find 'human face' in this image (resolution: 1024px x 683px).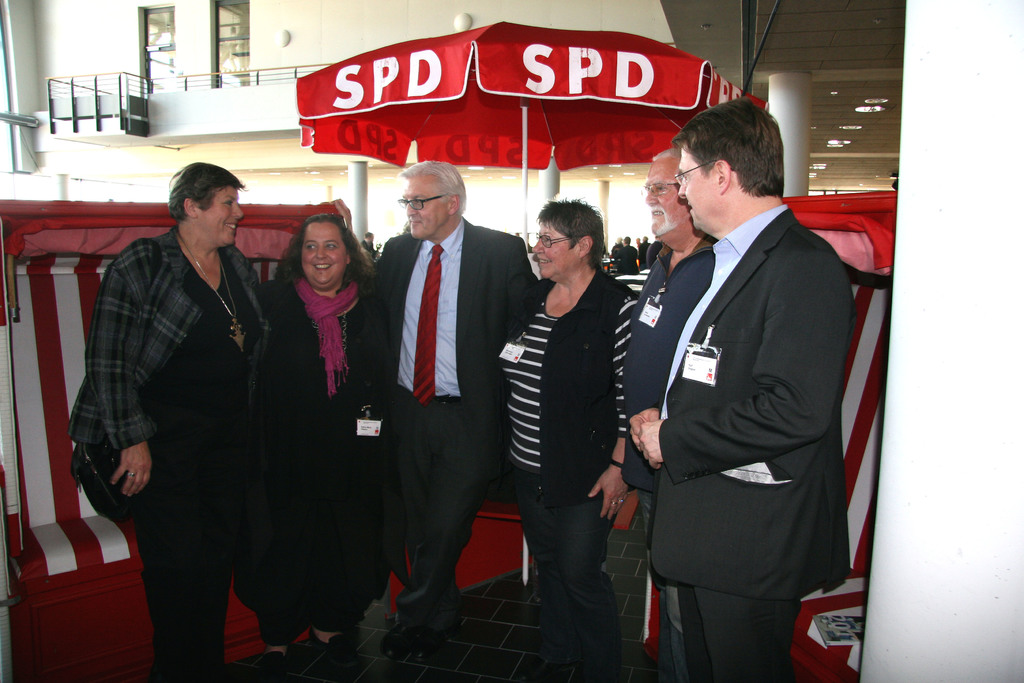
[300,223,346,288].
